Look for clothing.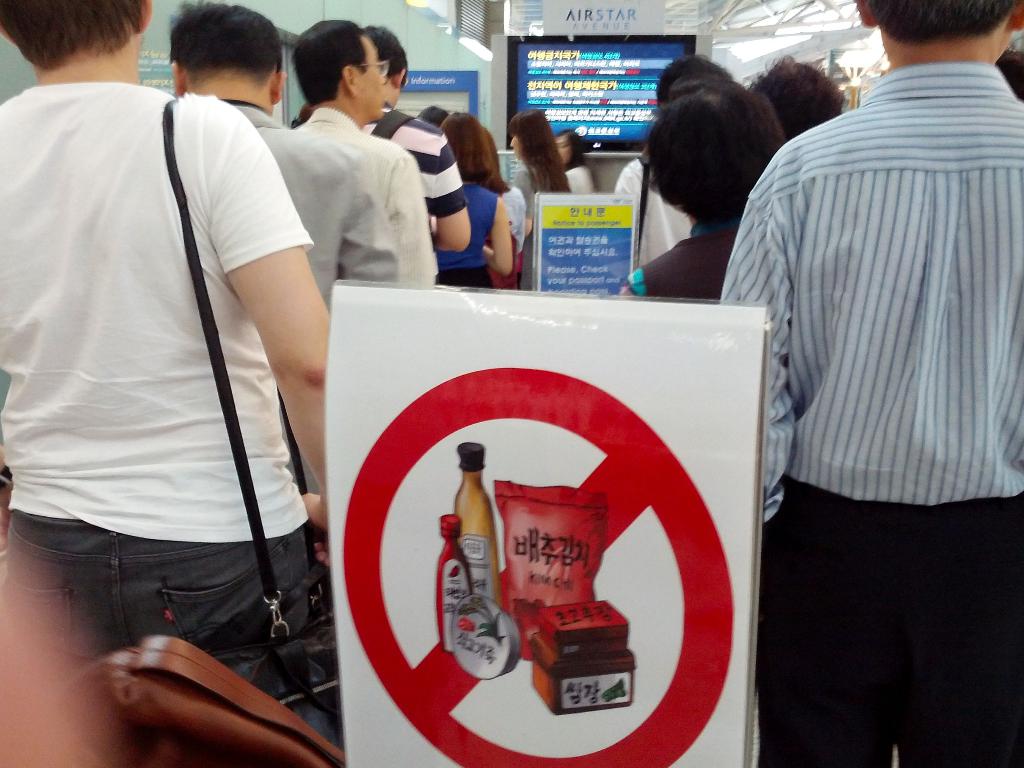
Found: 494, 185, 526, 289.
